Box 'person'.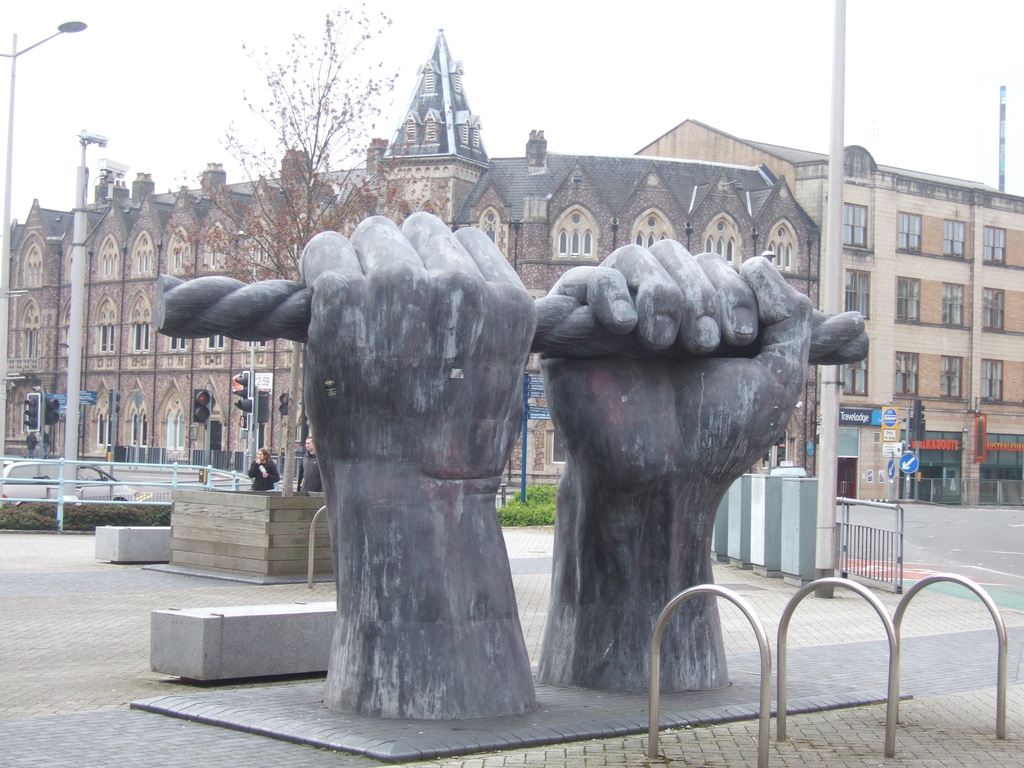
crop(250, 449, 279, 491).
